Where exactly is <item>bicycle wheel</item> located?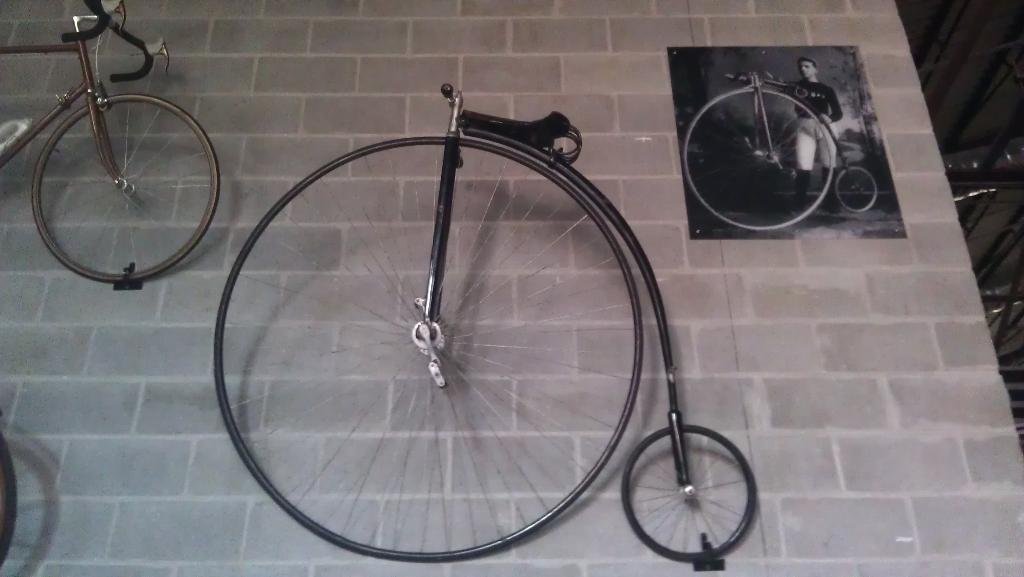
Its bounding box is 682, 86, 835, 233.
